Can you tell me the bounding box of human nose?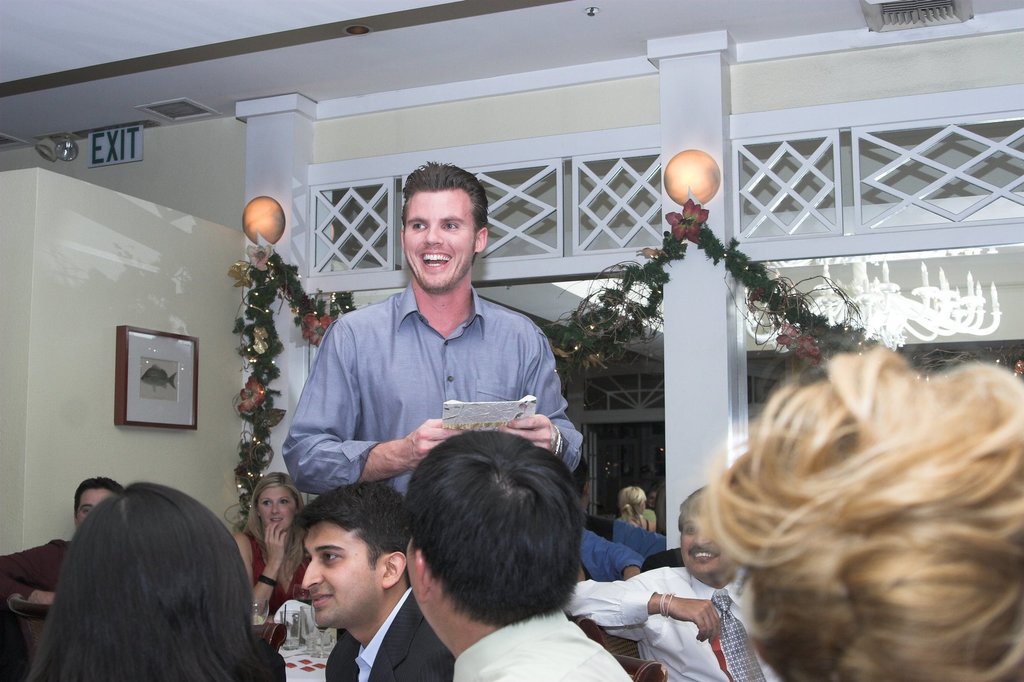
424,223,444,243.
